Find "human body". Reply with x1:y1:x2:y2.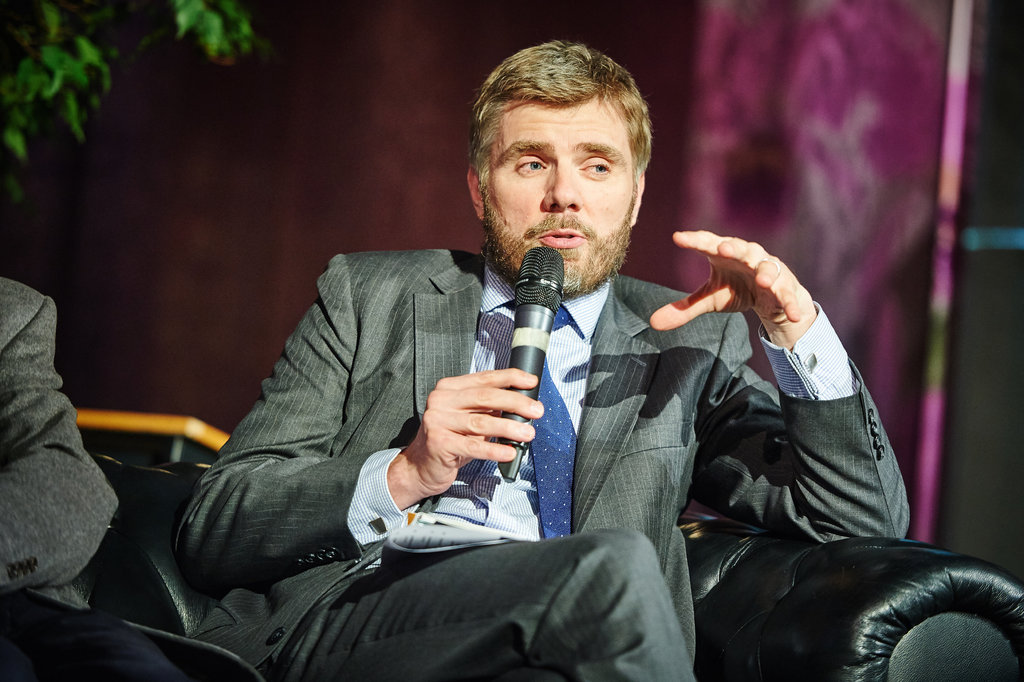
0:279:184:681.
